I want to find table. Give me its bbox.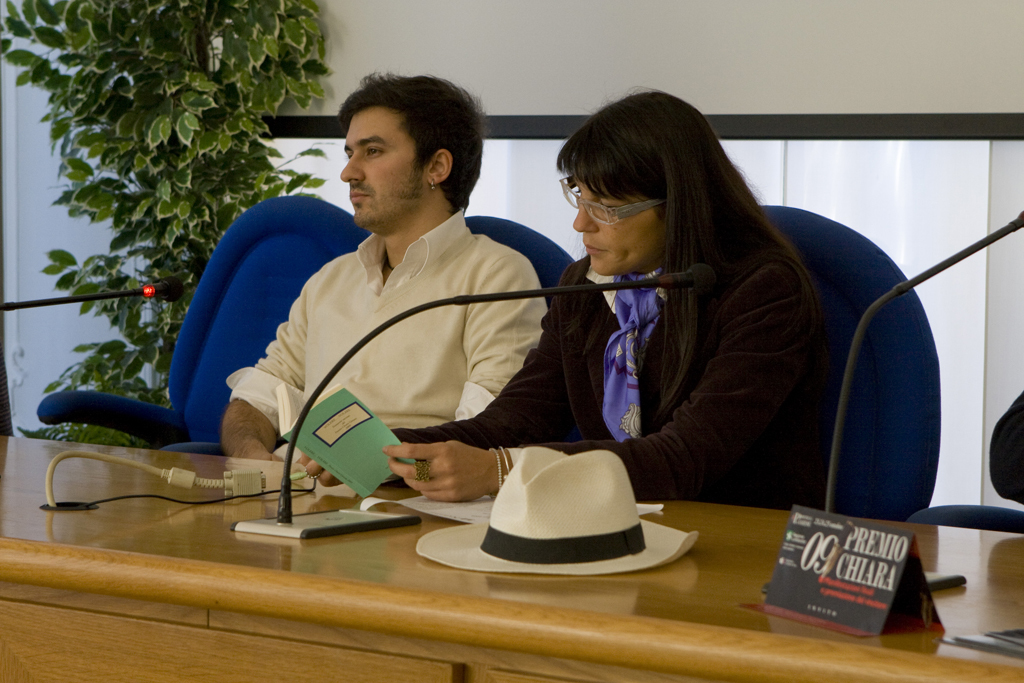
[0,435,1023,682].
